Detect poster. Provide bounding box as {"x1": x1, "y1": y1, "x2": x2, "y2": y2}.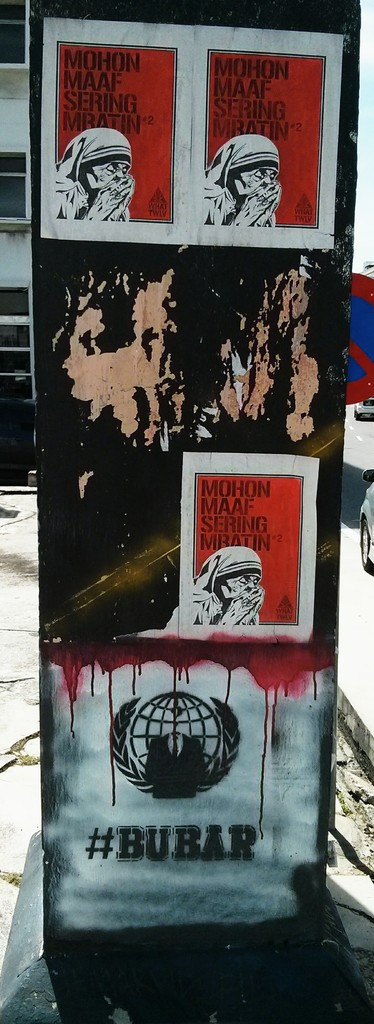
{"x1": 197, "y1": 20, "x2": 344, "y2": 249}.
